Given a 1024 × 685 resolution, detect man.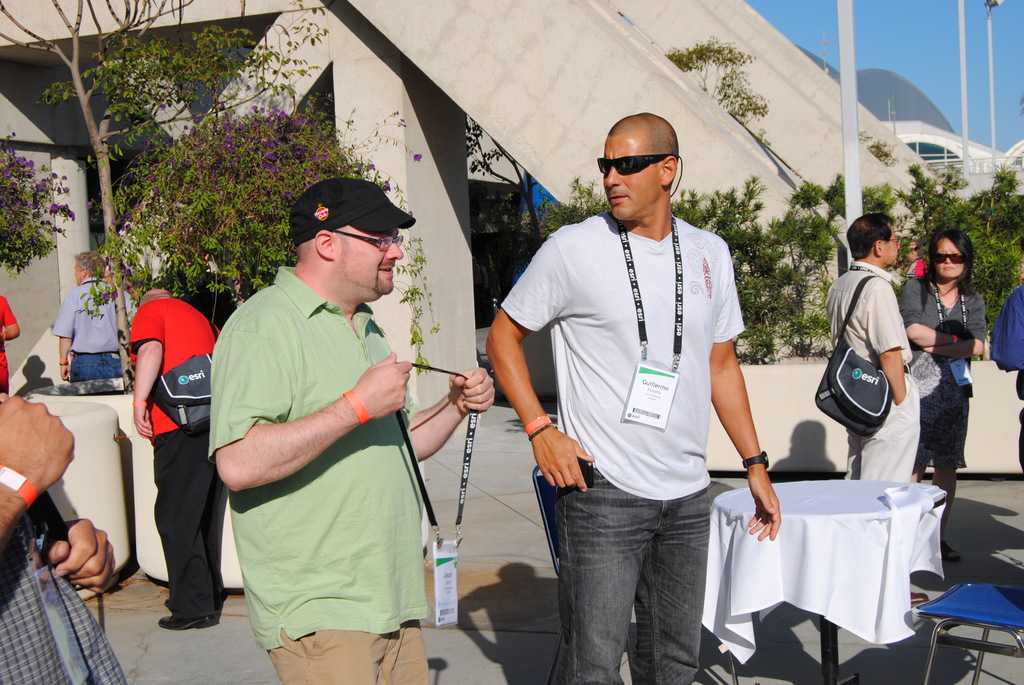
x1=822, y1=214, x2=922, y2=486.
